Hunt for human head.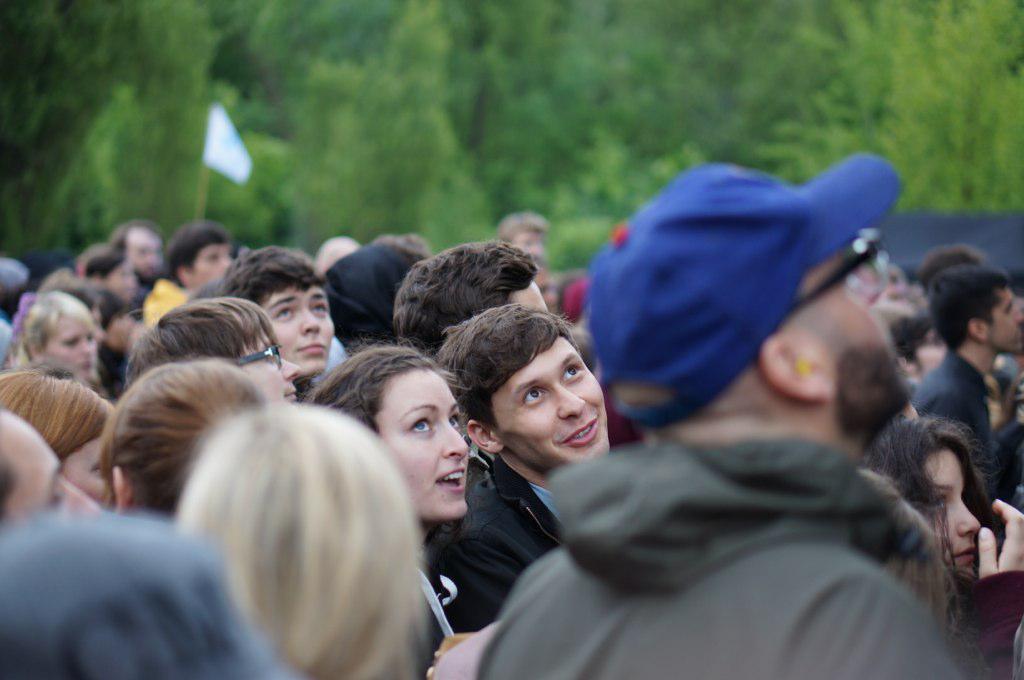
Hunted down at (922, 262, 1023, 349).
